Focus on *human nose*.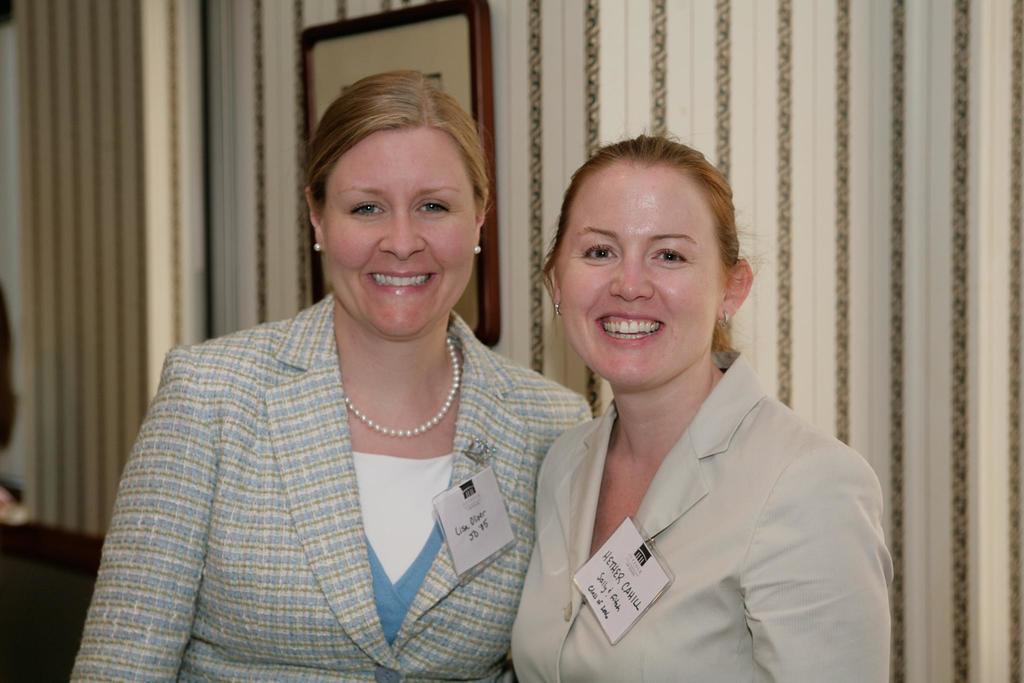
Focused at 610/256/655/303.
